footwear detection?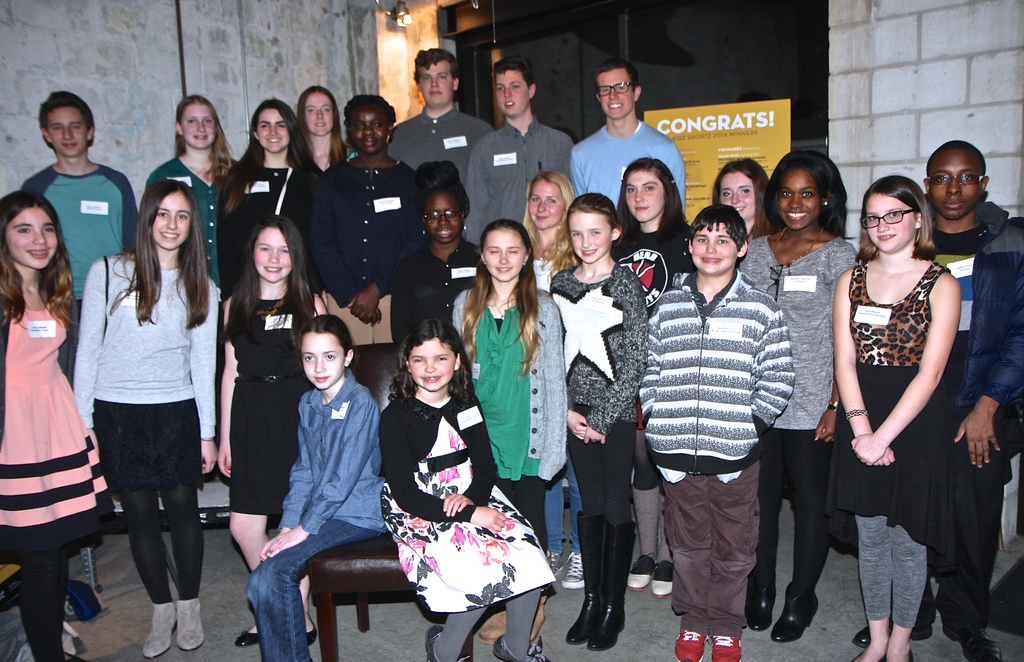
bbox(492, 636, 554, 661)
